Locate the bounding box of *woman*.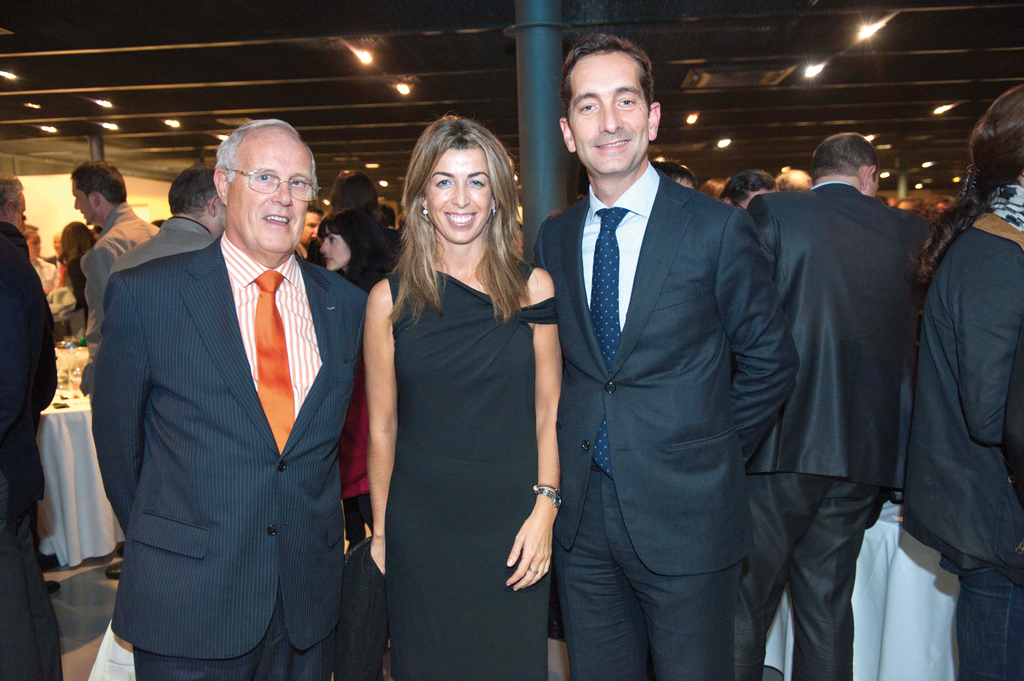
Bounding box: box(901, 84, 1023, 680).
